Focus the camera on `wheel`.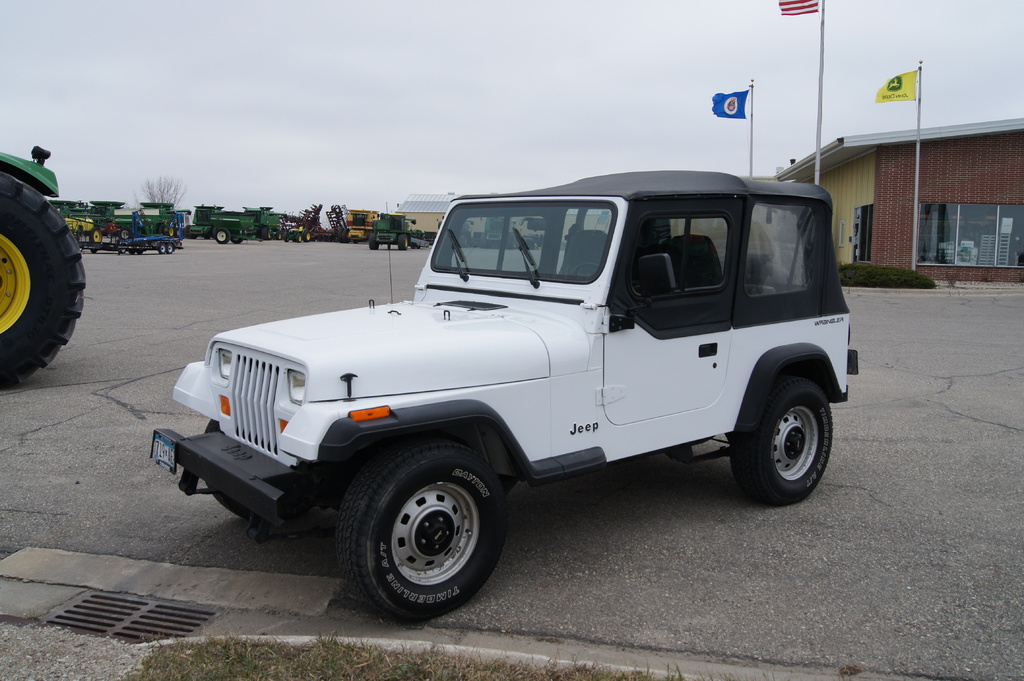
Focus region: (286,234,290,241).
